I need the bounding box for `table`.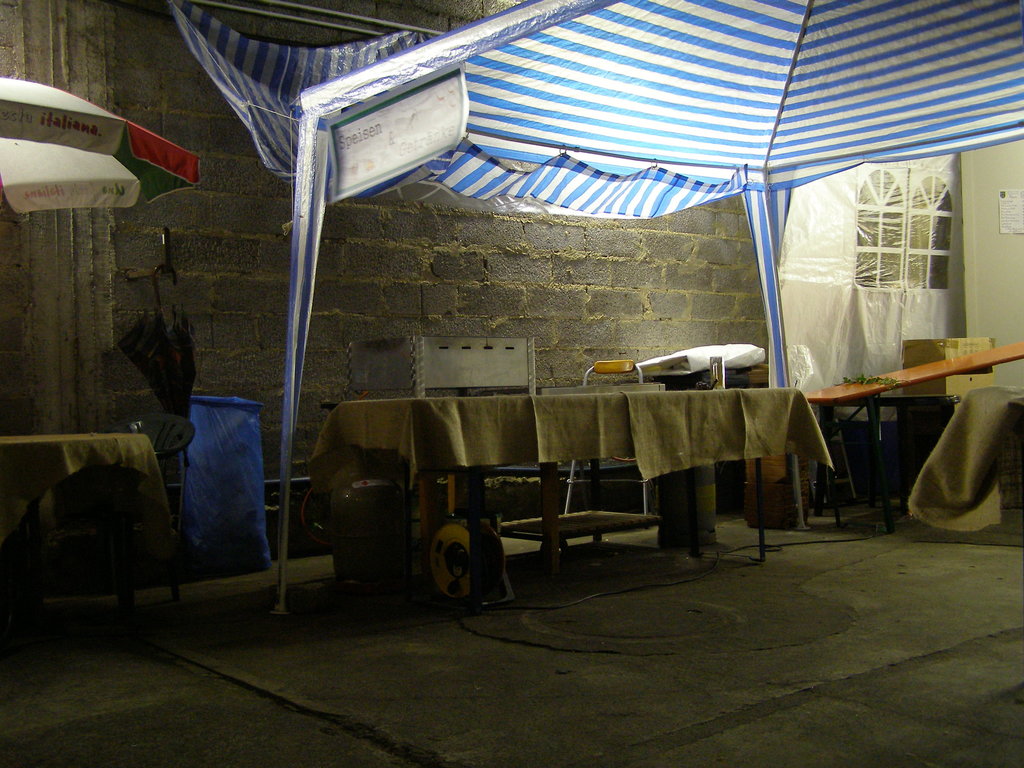
Here it is: crop(325, 366, 827, 562).
